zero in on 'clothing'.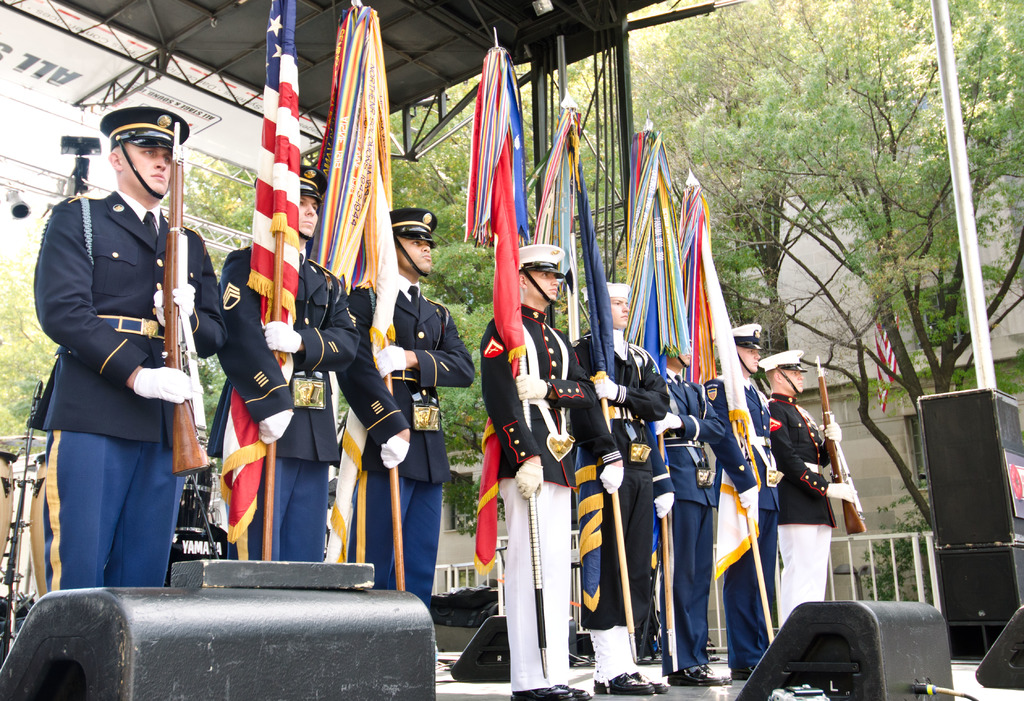
Zeroed in: <region>706, 373, 778, 670</region>.
